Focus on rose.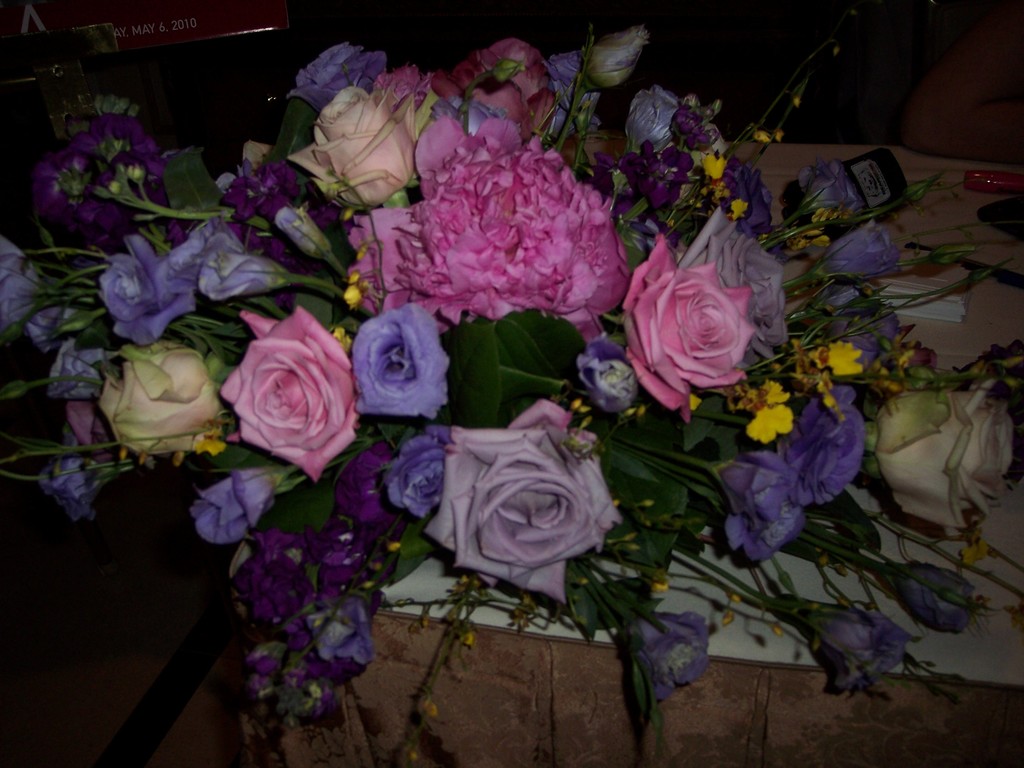
Focused at box(287, 38, 390, 115).
